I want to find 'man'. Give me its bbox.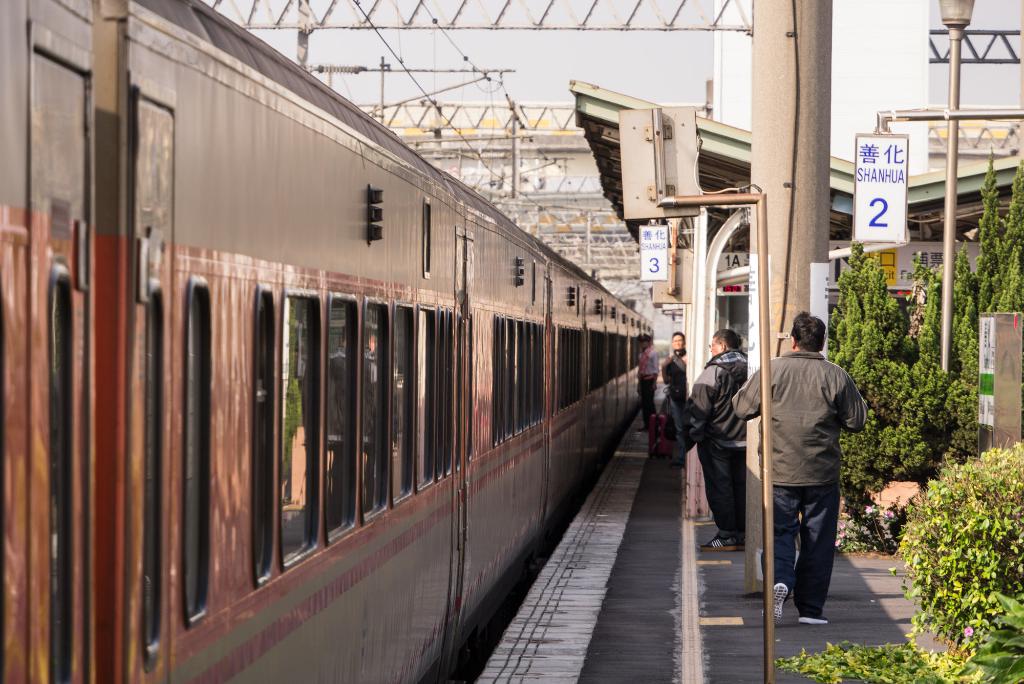
660/326/685/456.
